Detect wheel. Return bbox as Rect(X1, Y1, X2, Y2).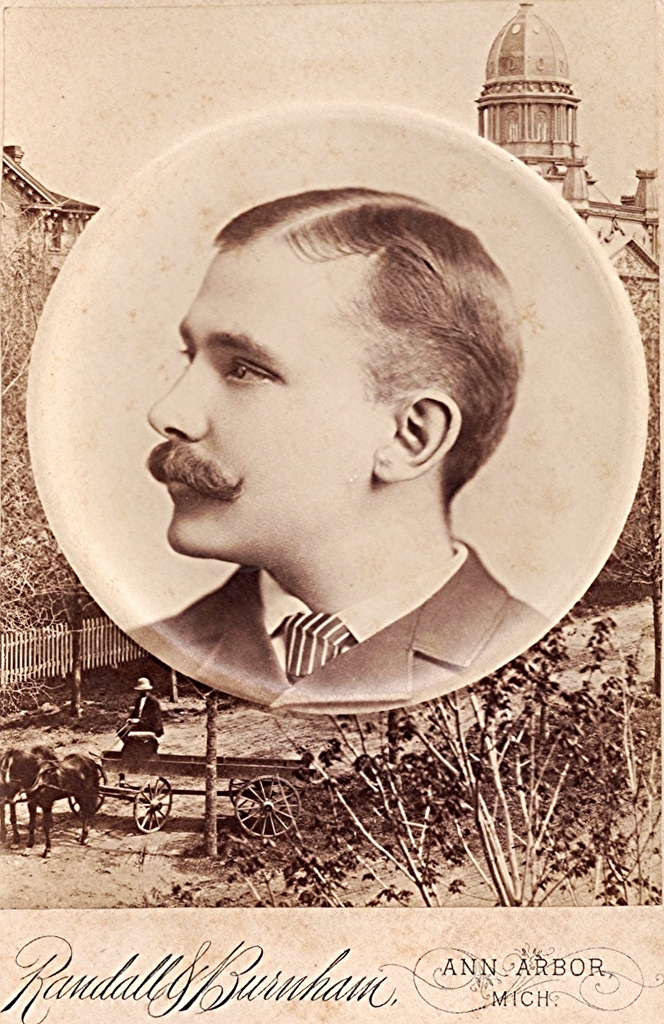
Rect(217, 776, 300, 845).
